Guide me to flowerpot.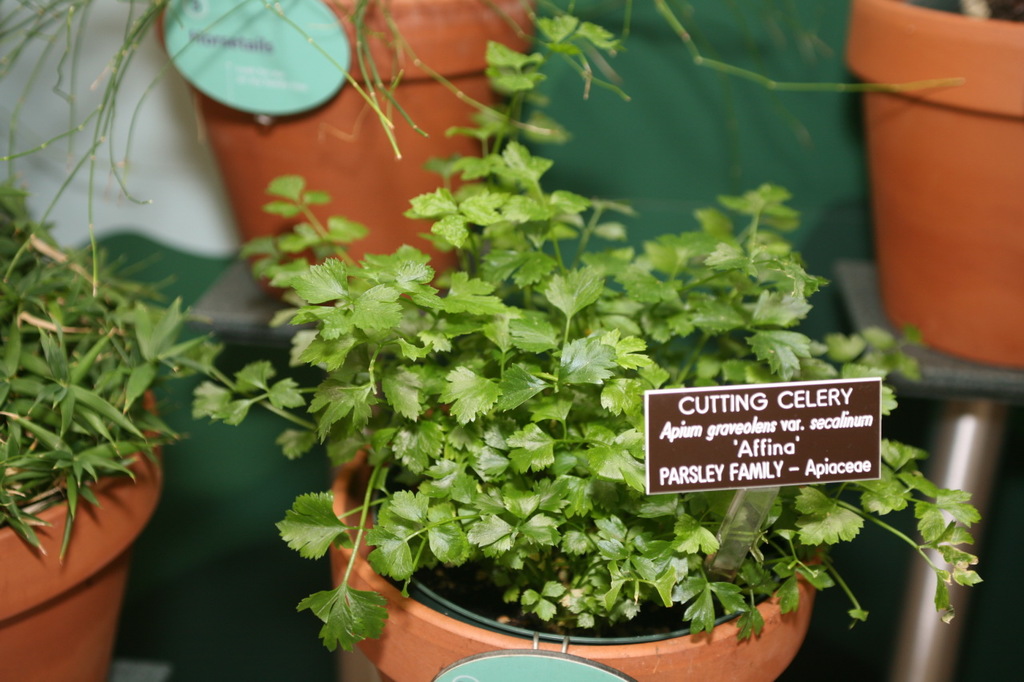
Guidance: bbox=(852, 0, 1023, 383).
